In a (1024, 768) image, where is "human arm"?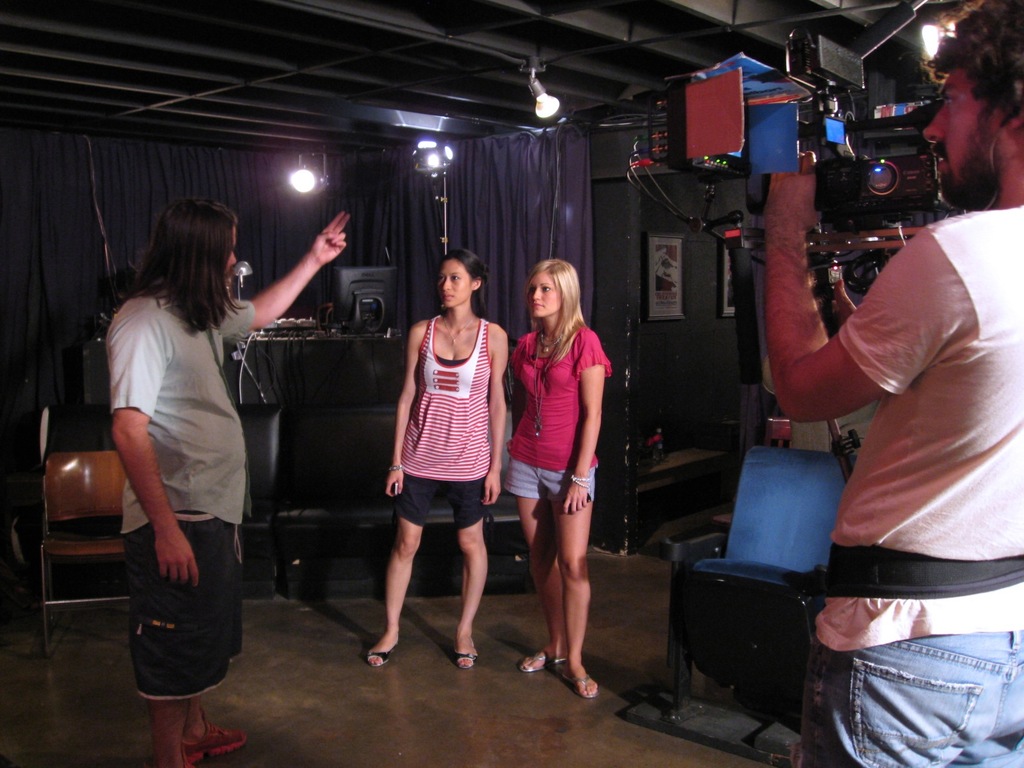
BBox(832, 262, 918, 384).
